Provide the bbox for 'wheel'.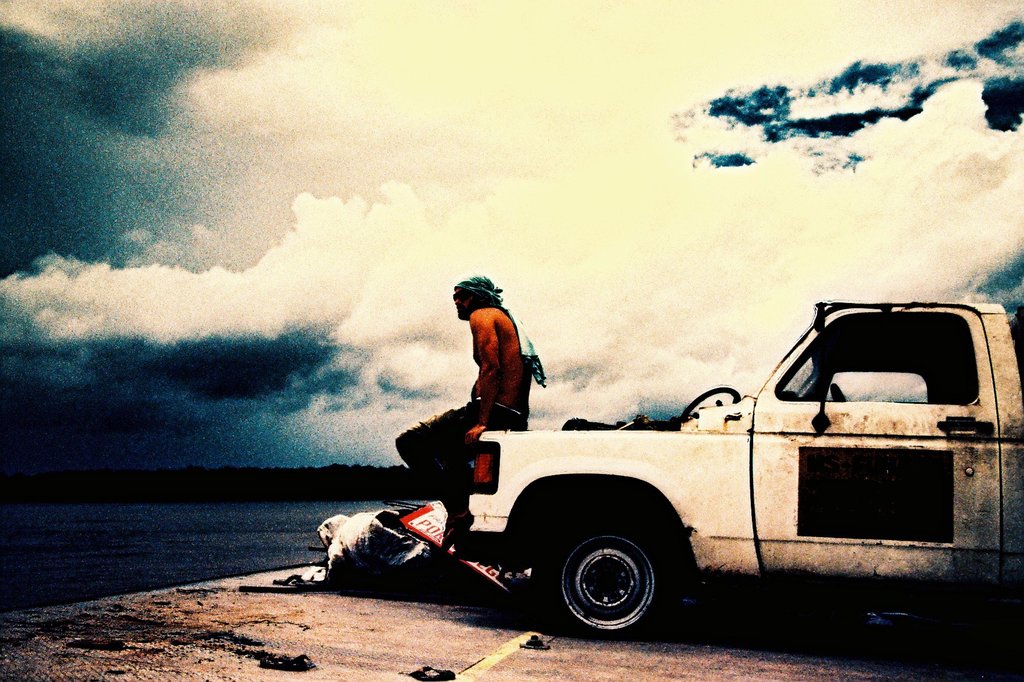
x1=831 y1=385 x2=849 y2=401.
